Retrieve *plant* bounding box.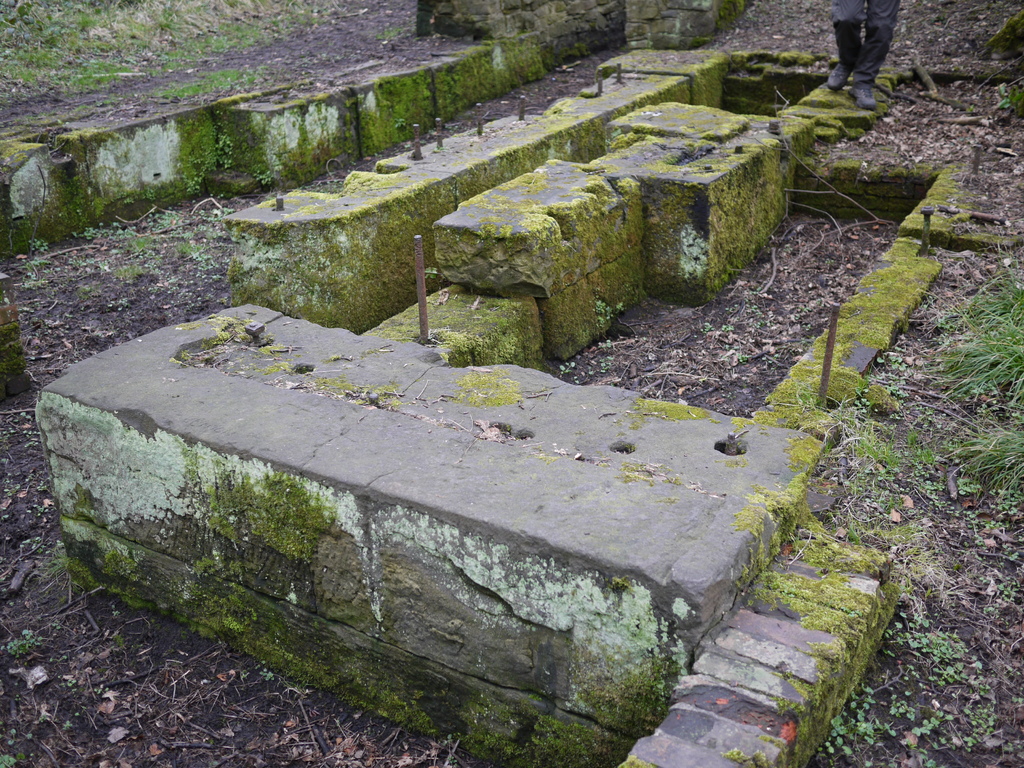
Bounding box: <box>993,76,1017,114</box>.
